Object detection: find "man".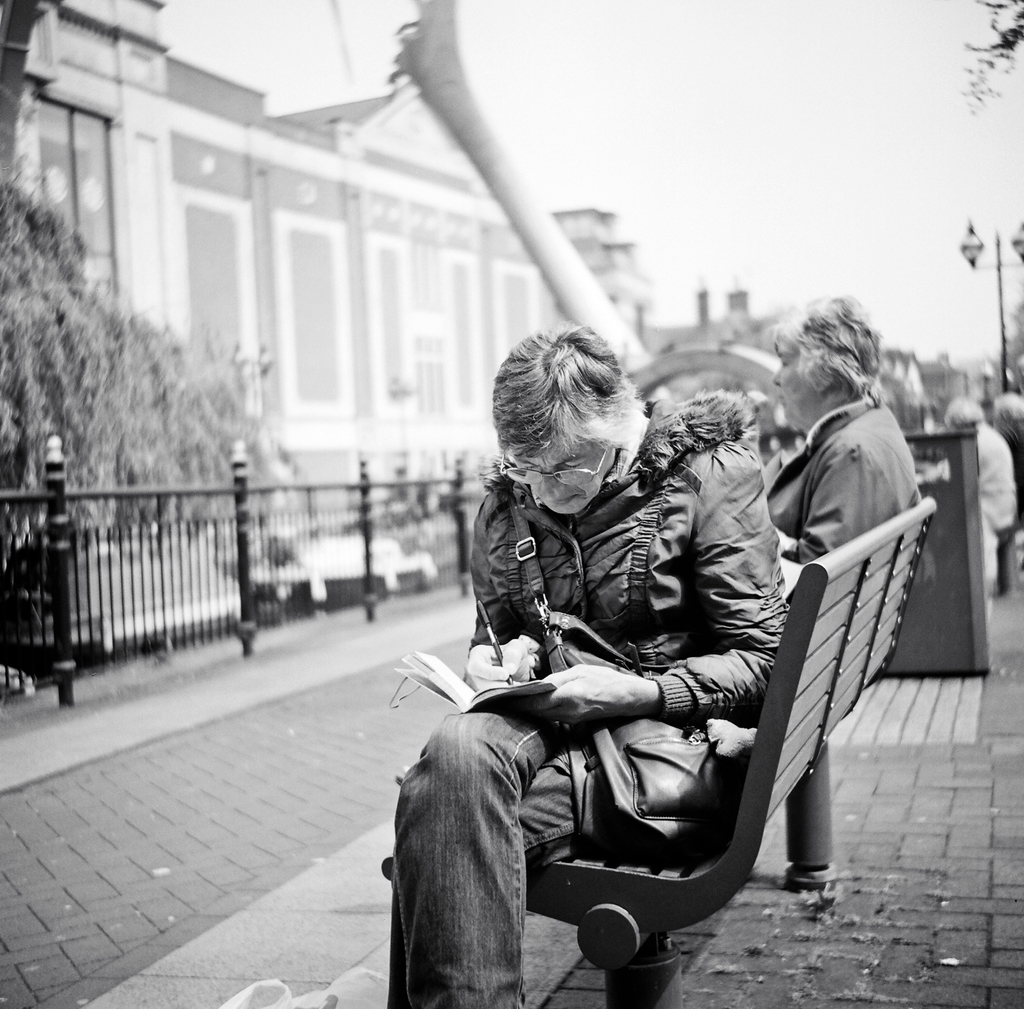
(left=990, top=387, right=1023, bottom=518).
